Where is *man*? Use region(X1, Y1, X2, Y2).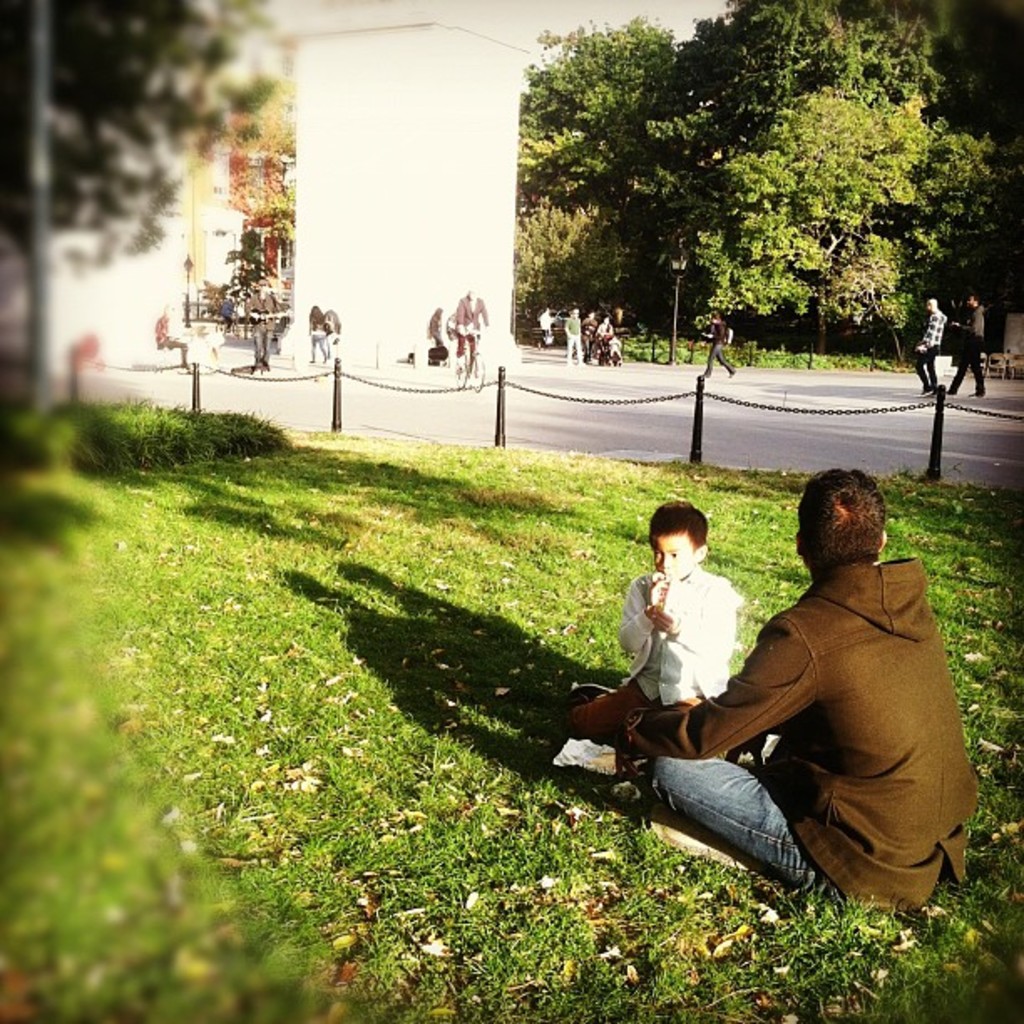
region(944, 293, 986, 398).
